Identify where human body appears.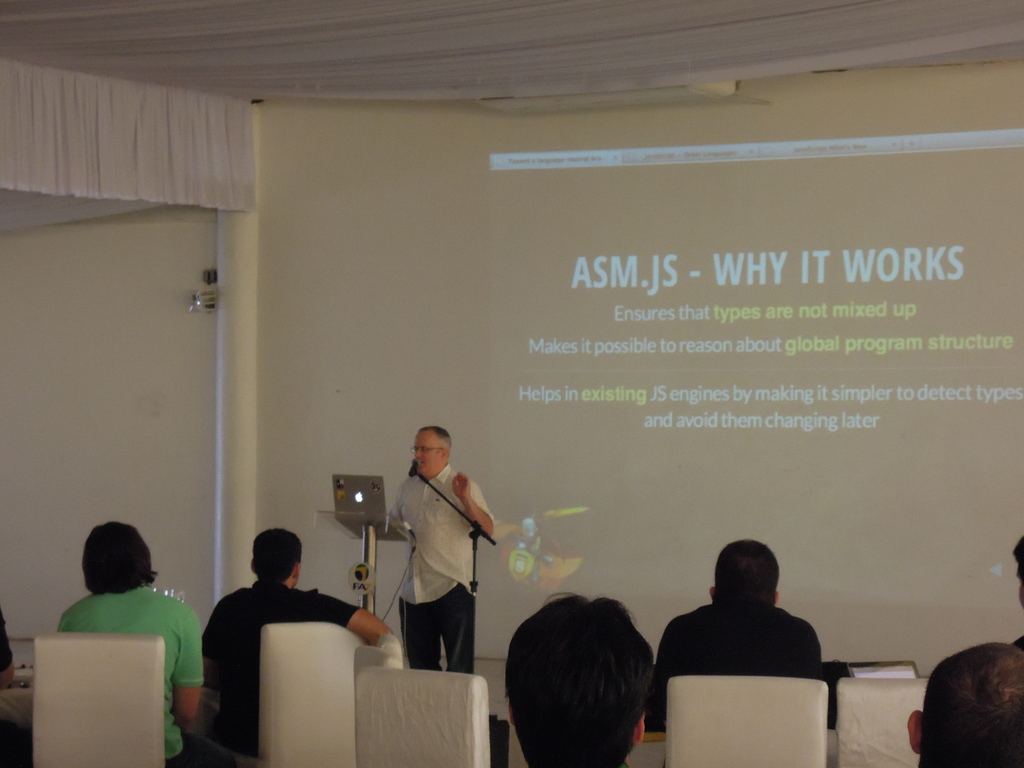
Appears at x1=657, y1=538, x2=825, y2=739.
